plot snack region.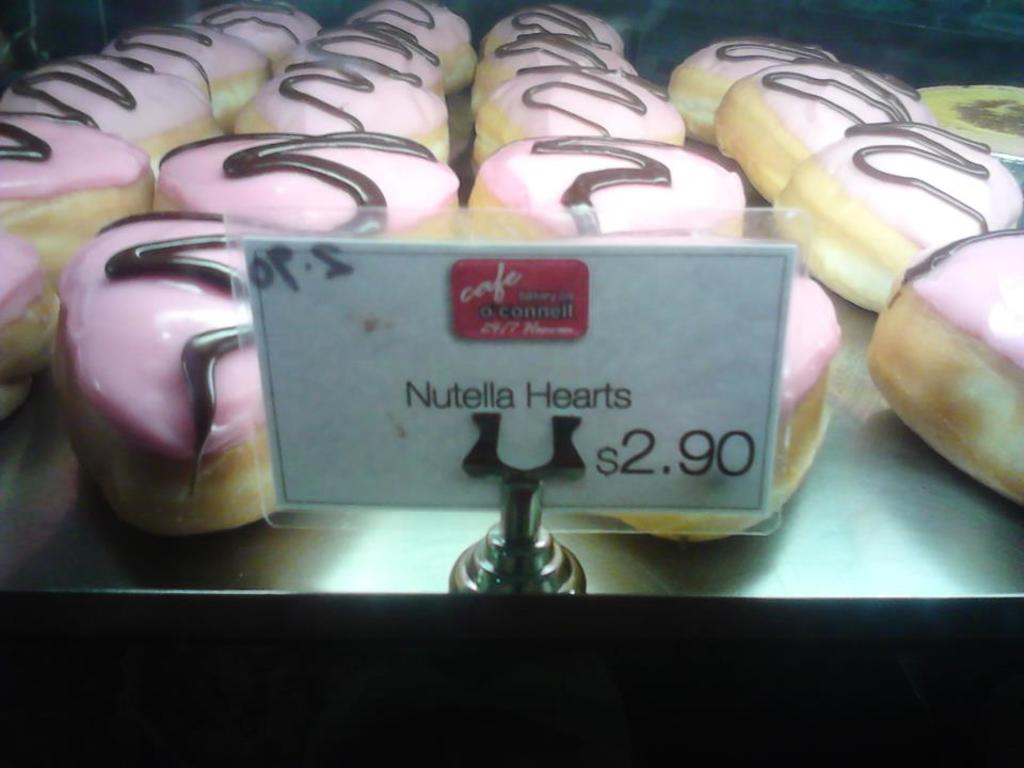
Plotted at 142:122:464:245.
